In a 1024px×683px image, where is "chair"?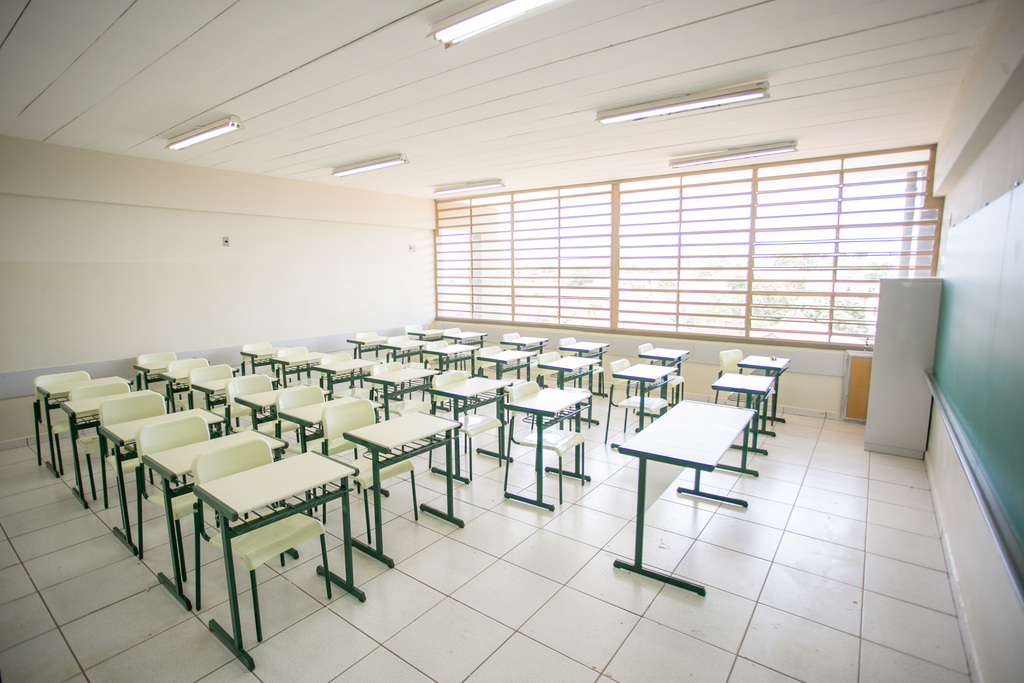
(left=425, top=336, right=465, bottom=370).
